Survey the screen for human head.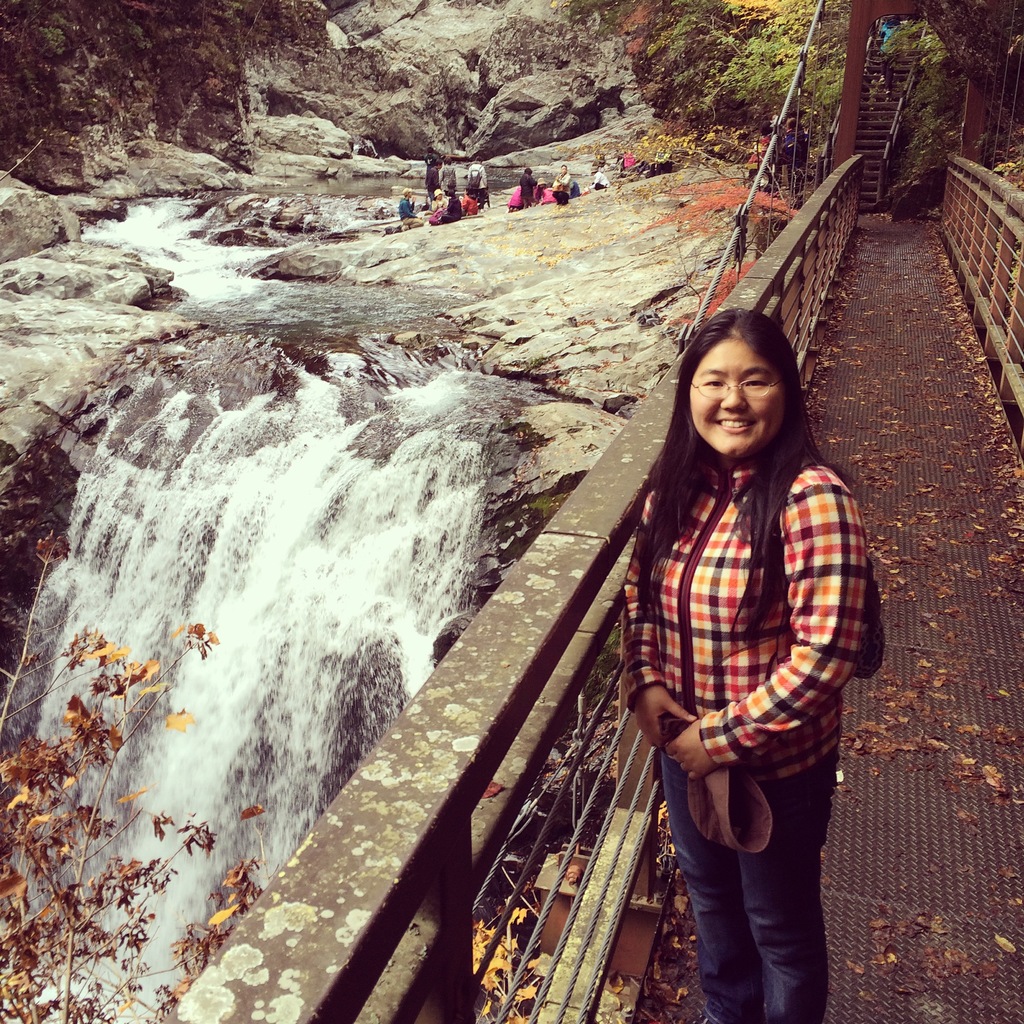
Survey found: 465 188 473 196.
